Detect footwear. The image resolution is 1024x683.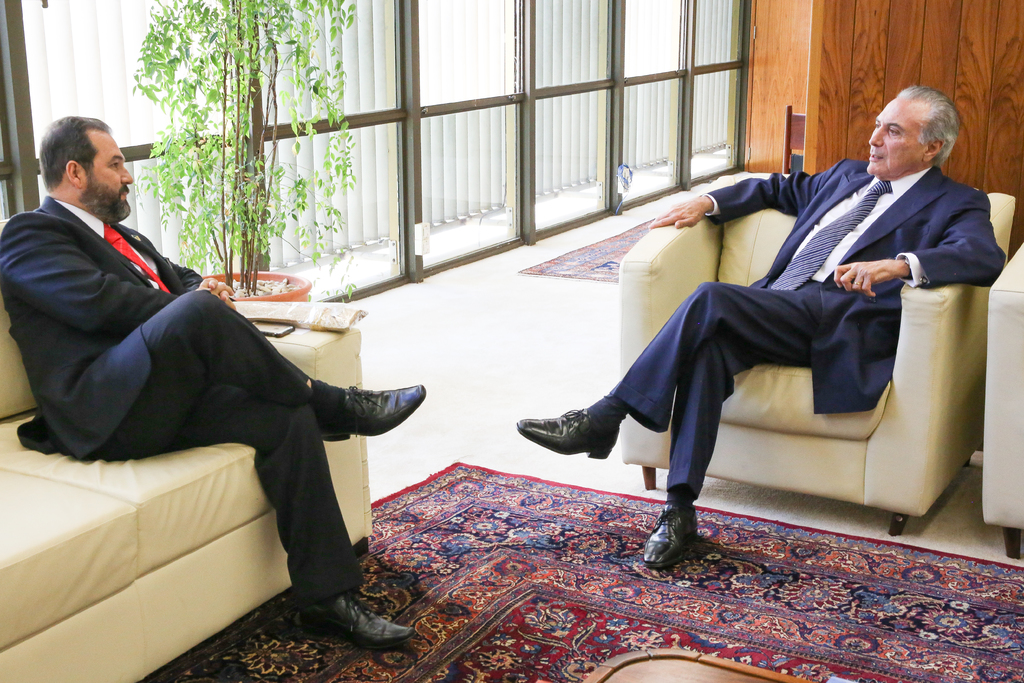
<region>520, 409, 618, 459</region>.
